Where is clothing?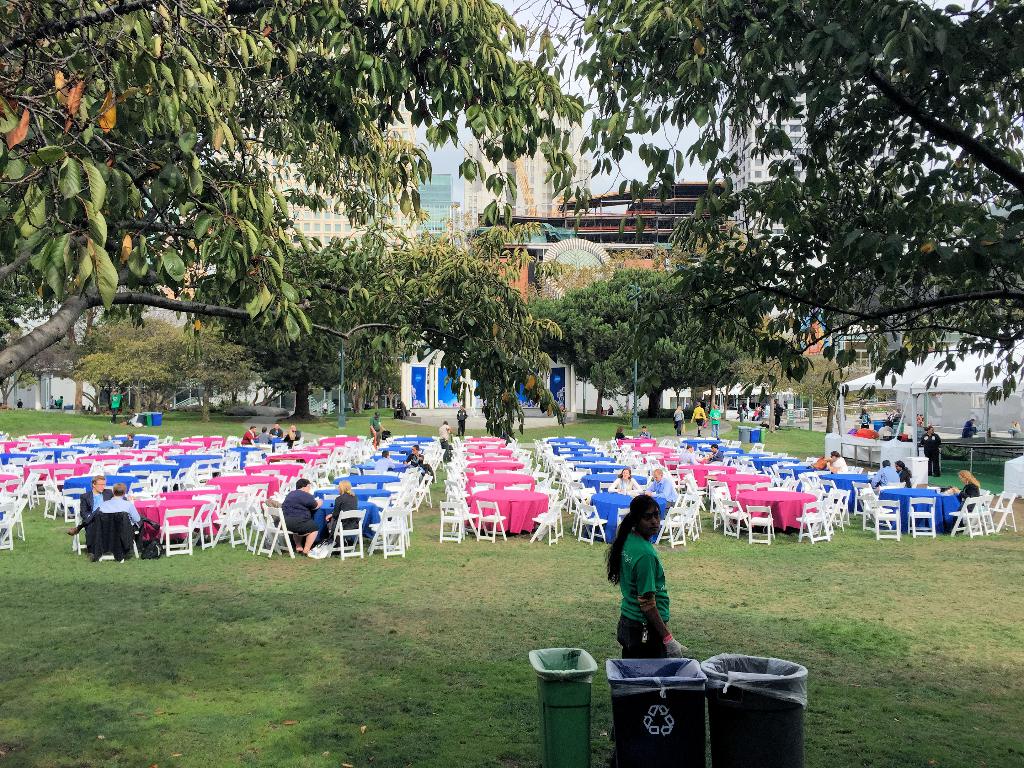
<region>284, 428, 300, 449</region>.
